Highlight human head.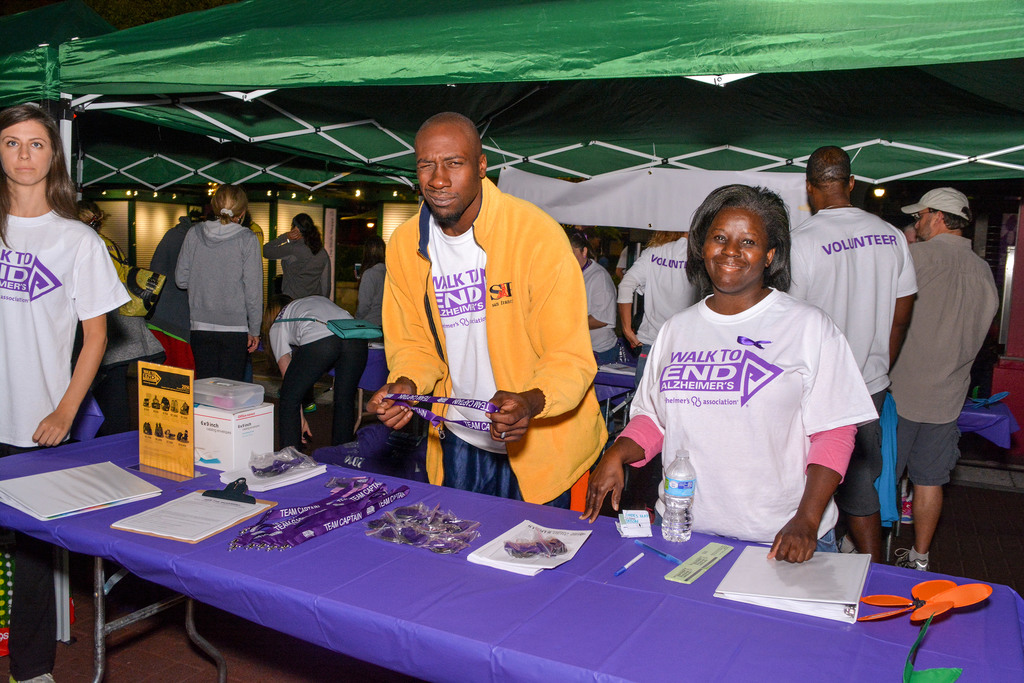
Highlighted region: (x1=0, y1=101, x2=63, y2=185).
